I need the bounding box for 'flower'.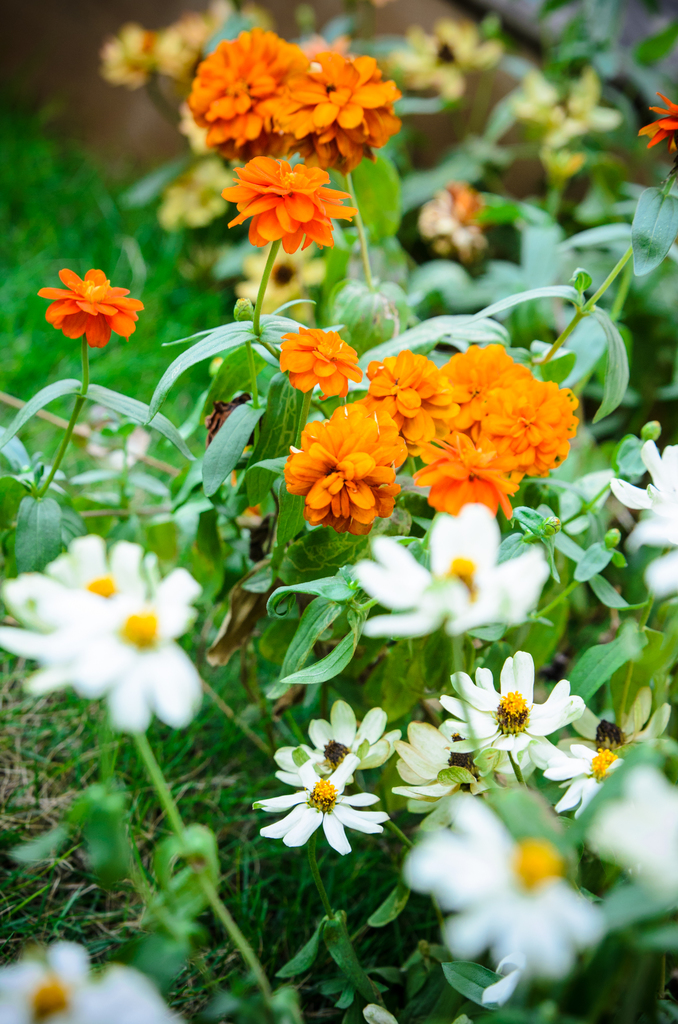
Here it is: 393/721/464/809.
